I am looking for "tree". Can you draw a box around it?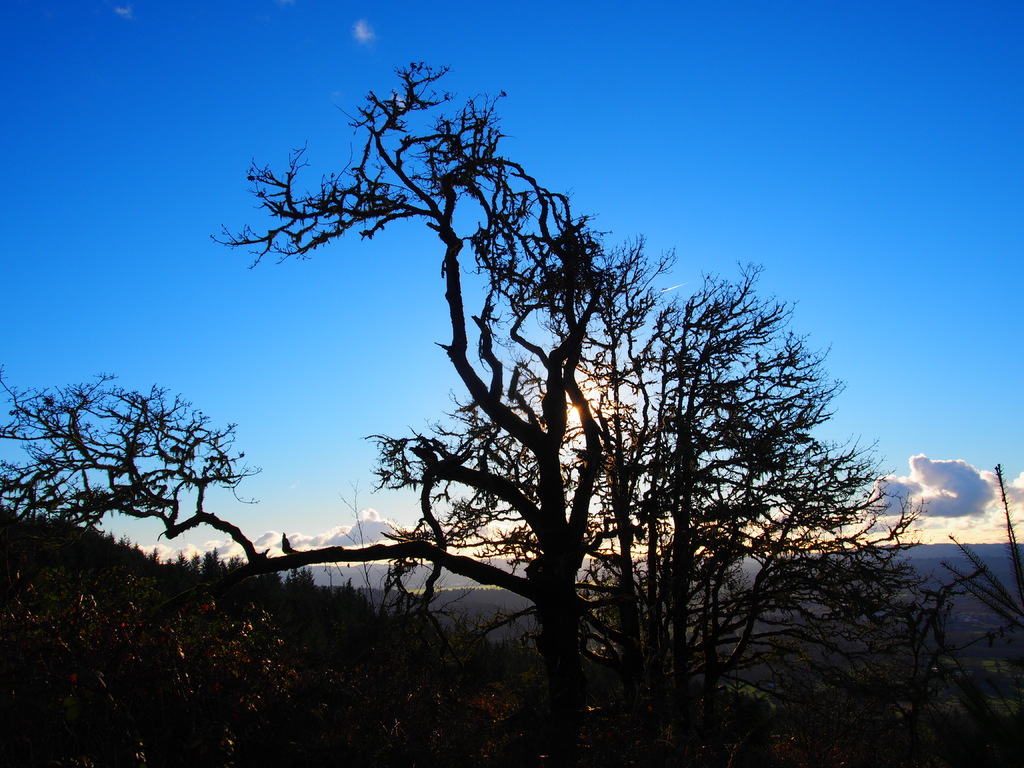
Sure, the bounding box is box(0, 368, 266, 597).
